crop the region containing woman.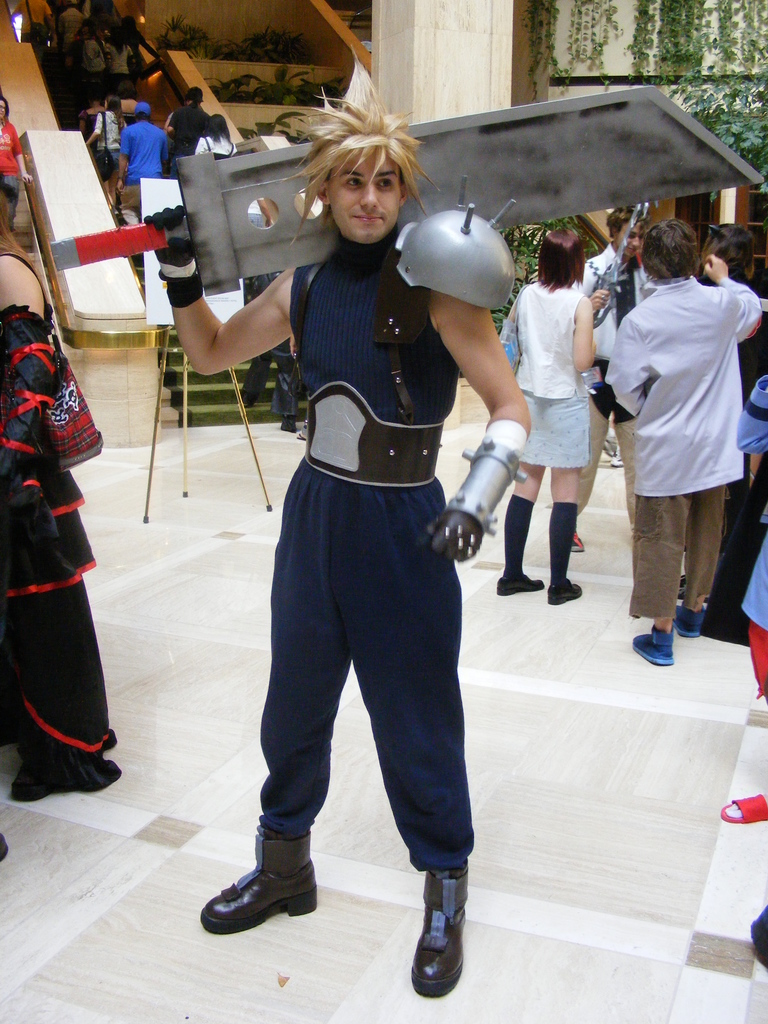
Crop region: {"x1": 105, "y1": 28, "x2": 132, "y2": 81}.
